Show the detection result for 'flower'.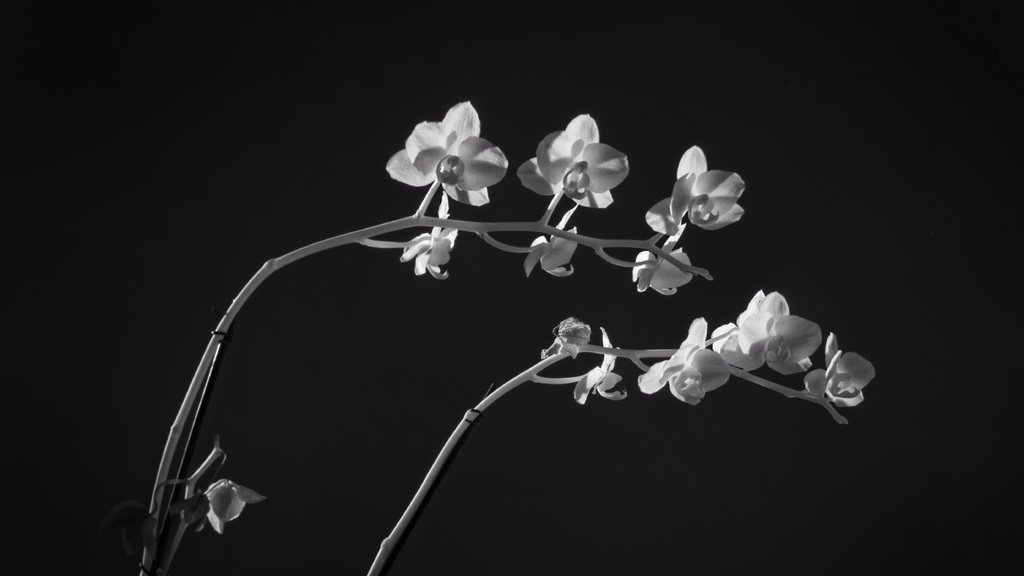
[400, 211, 464, 283].
